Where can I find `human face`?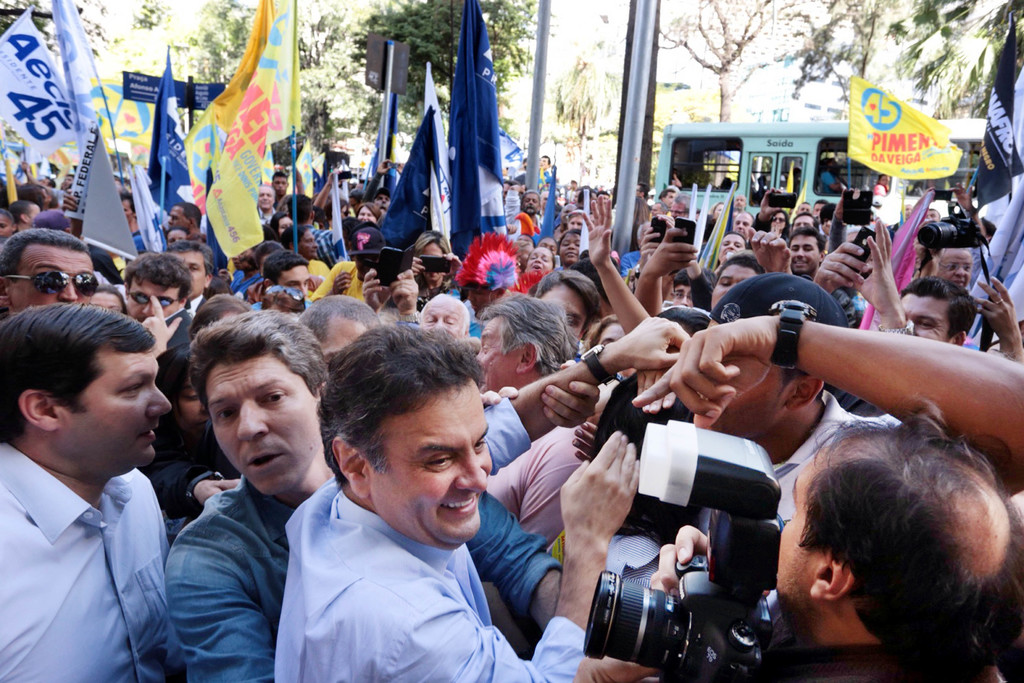
You can find it at (790,211,815,233).
